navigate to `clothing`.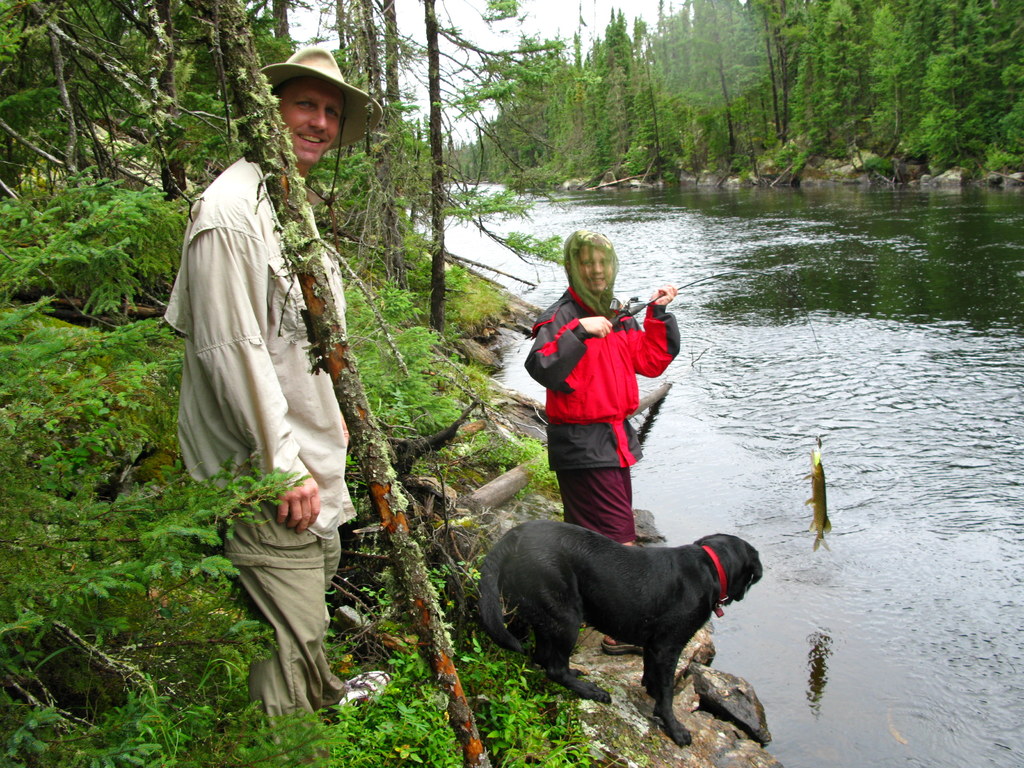
Navigation target: {"x1": 526, "y1": 288, "x2": 671, "y2": 505}.
